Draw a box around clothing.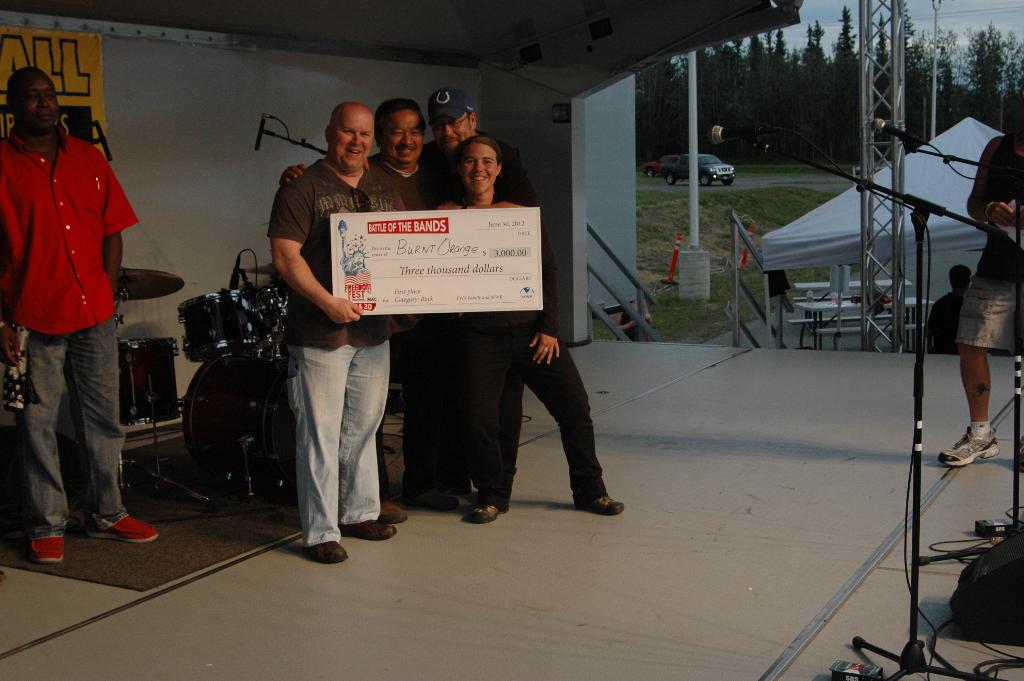
[431,199,528,506].
